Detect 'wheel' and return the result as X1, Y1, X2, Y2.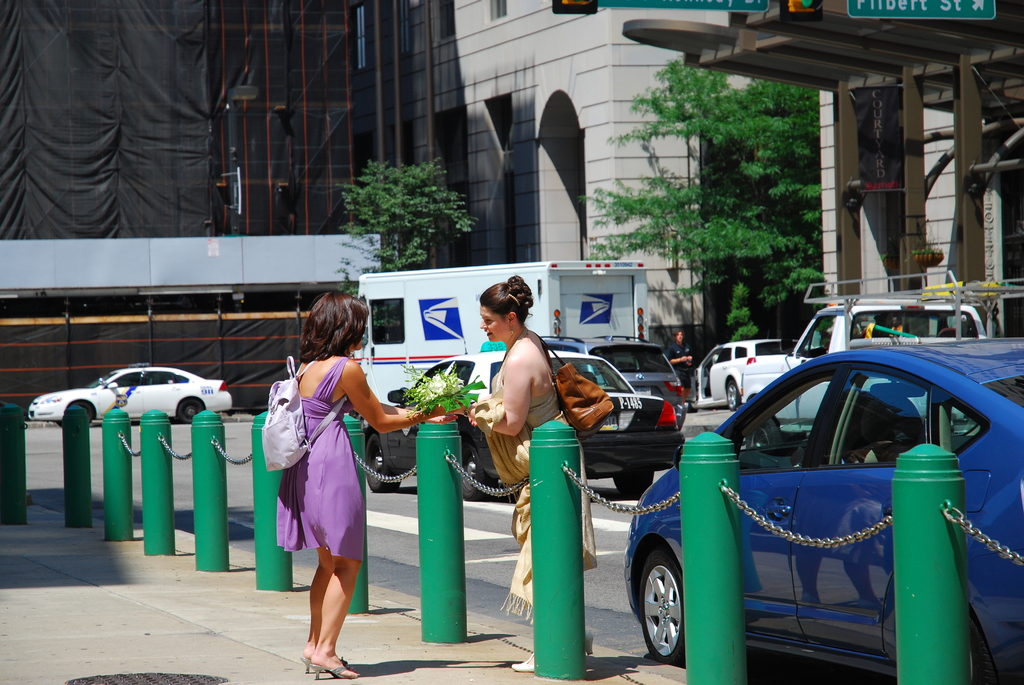
455, 441, 501, 498.
